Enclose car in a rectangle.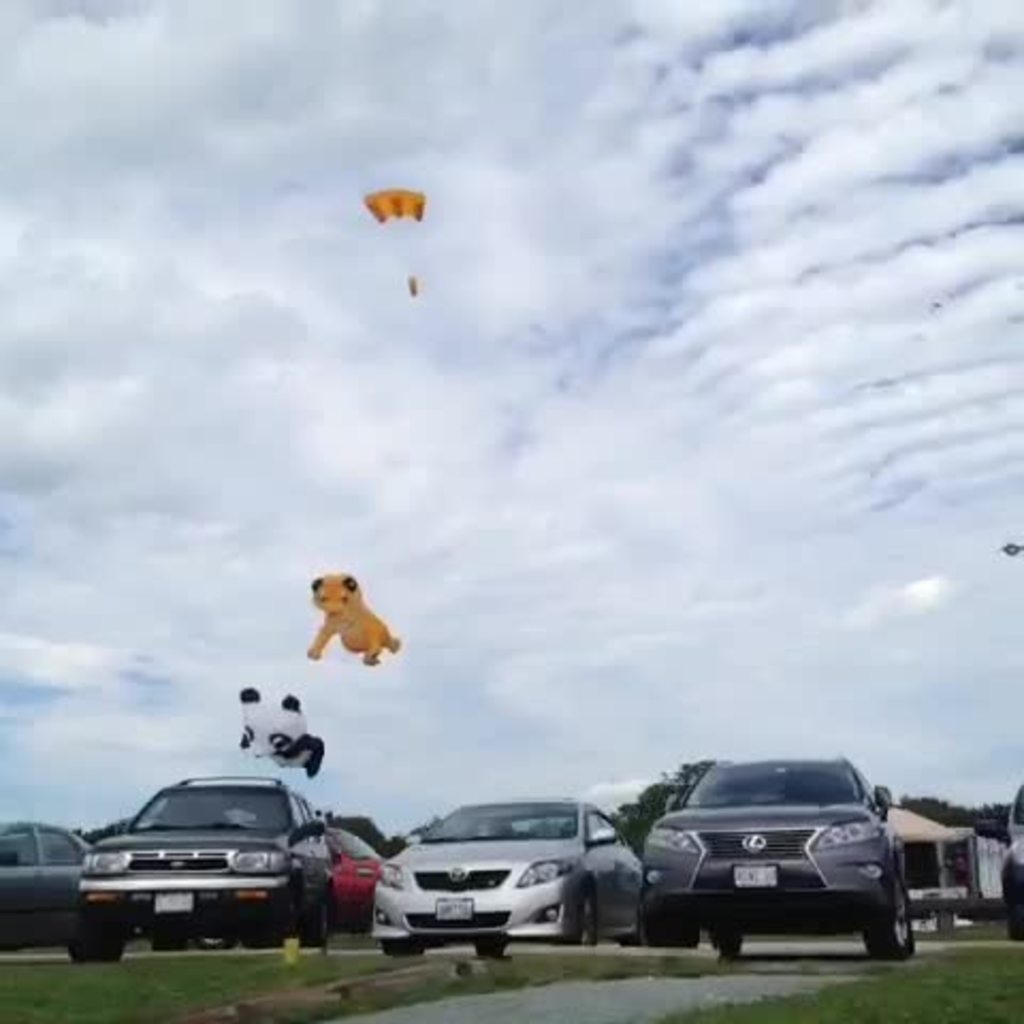
region(642, 751, 922, 962).
